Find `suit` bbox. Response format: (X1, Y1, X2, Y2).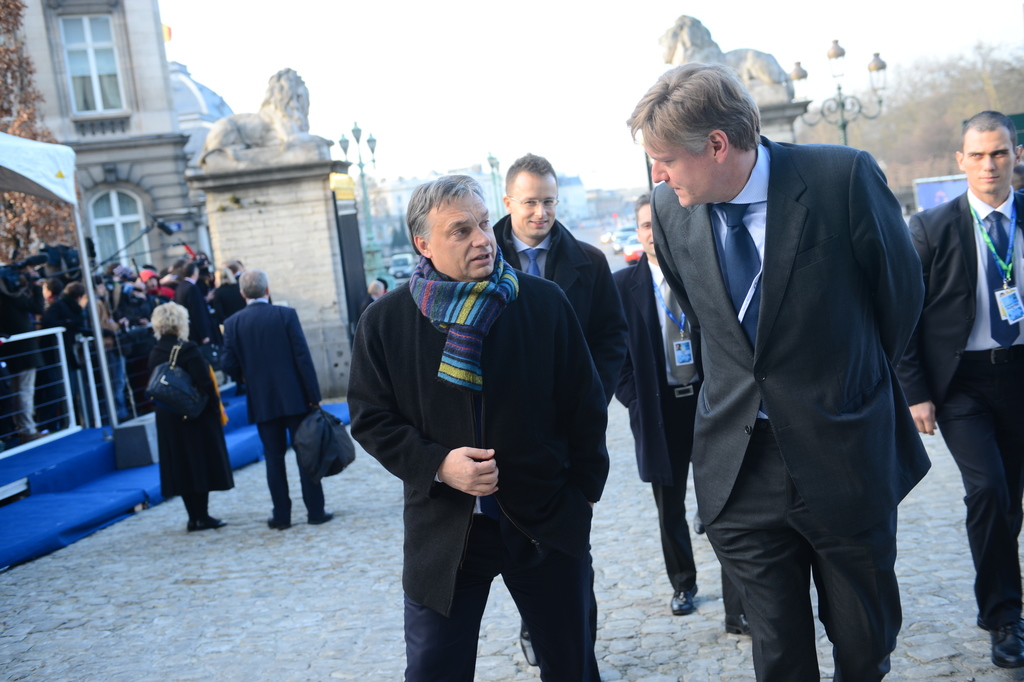
(636, 62, 945, 675).
